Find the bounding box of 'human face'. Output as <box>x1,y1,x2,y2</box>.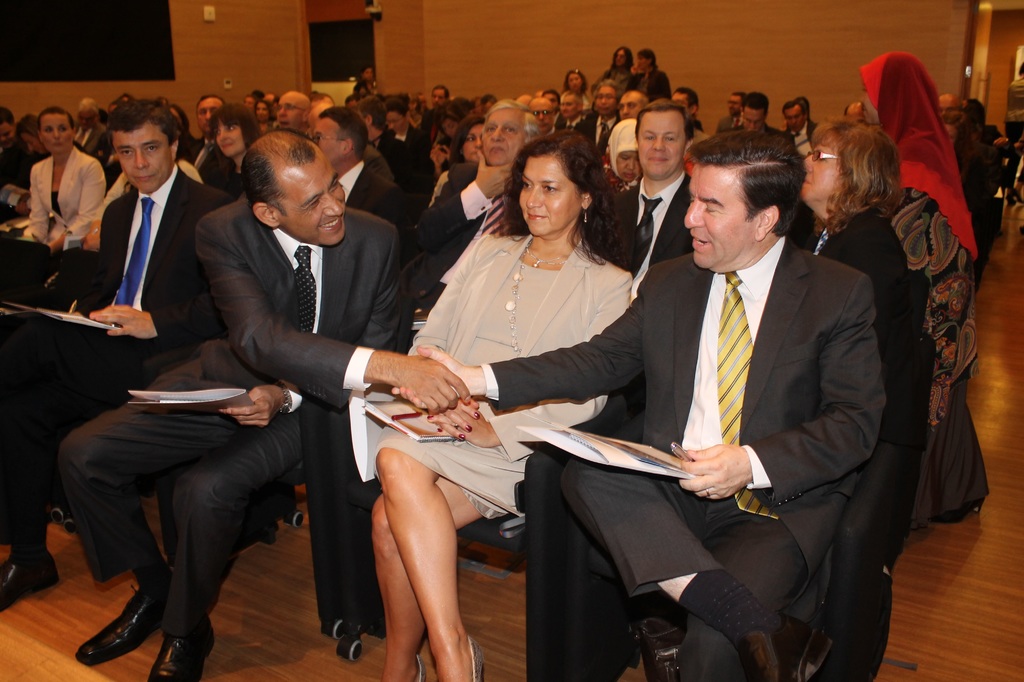
<box>278,156,345,246</box>.
